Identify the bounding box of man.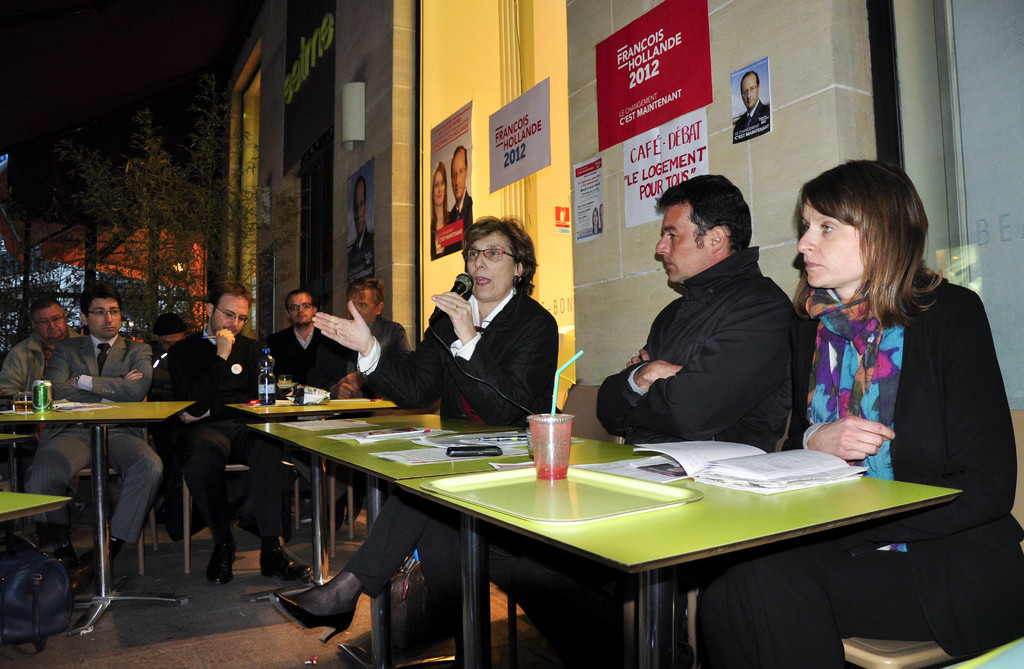
BBox(152, 277, 323, 585).
